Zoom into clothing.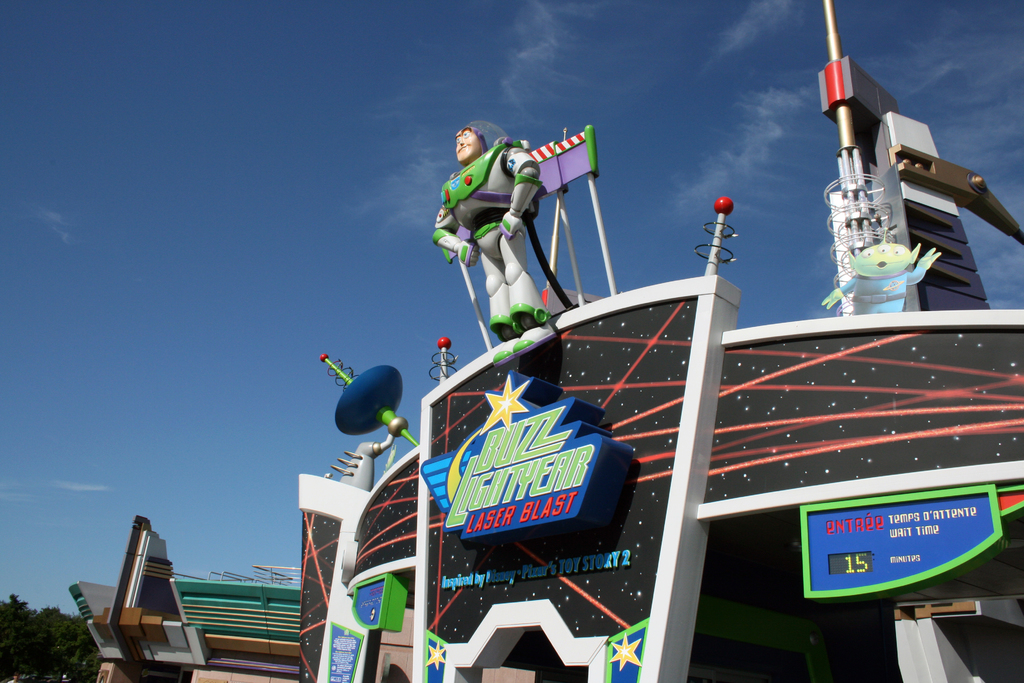
Zoom target: rect(429, 129, 544, 332).
